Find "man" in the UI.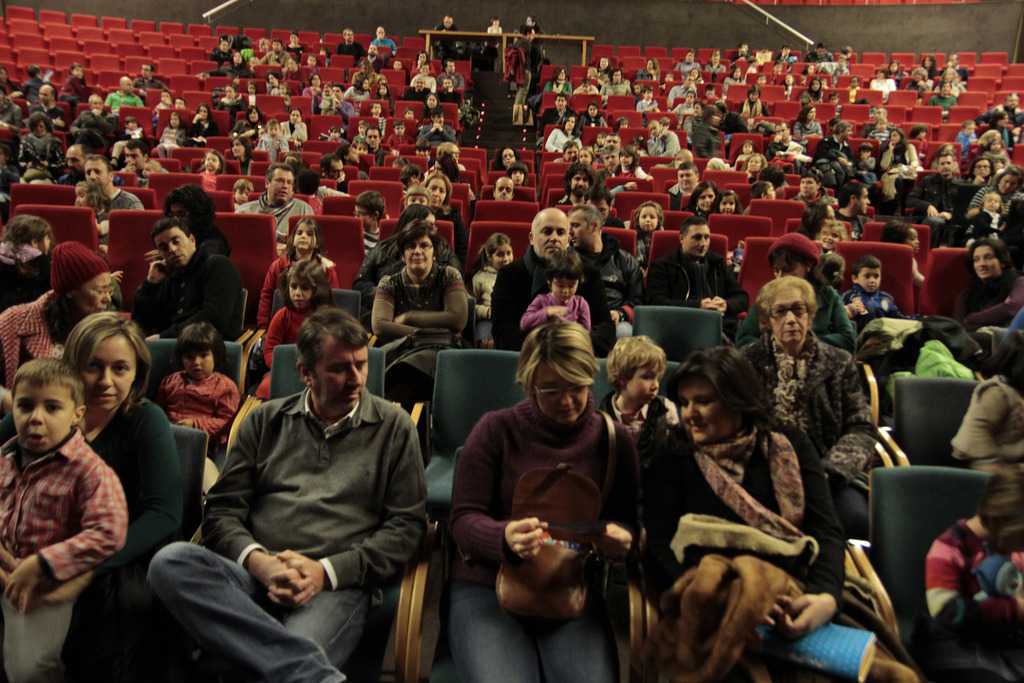
UI element at <region>567, 206, 646, 341</region>.
